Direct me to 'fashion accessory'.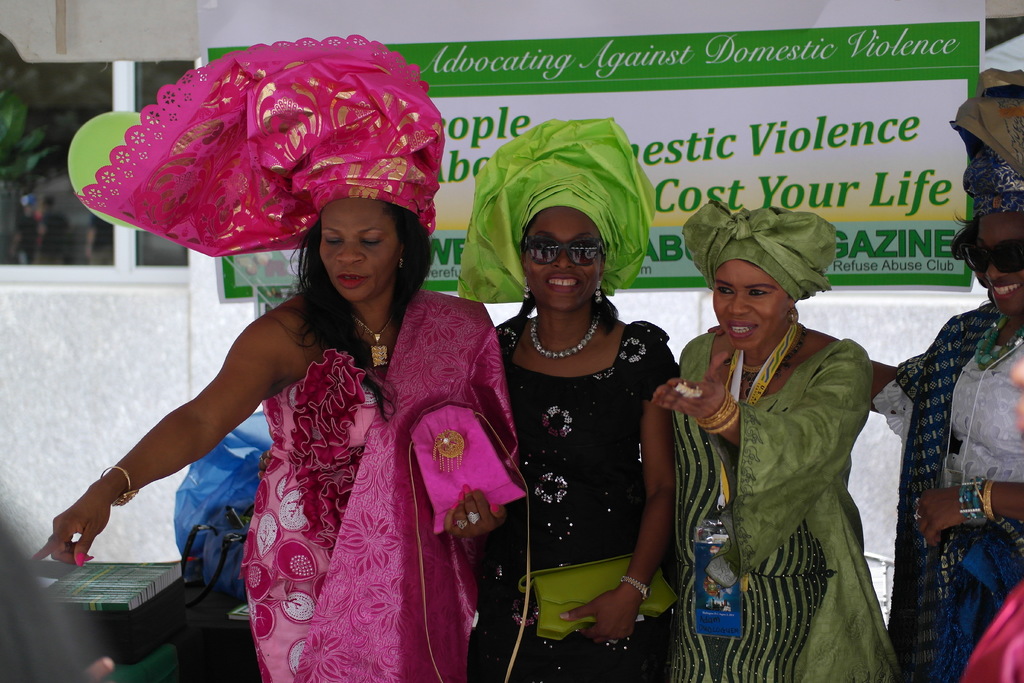
Direction: 910:509:920:521.
